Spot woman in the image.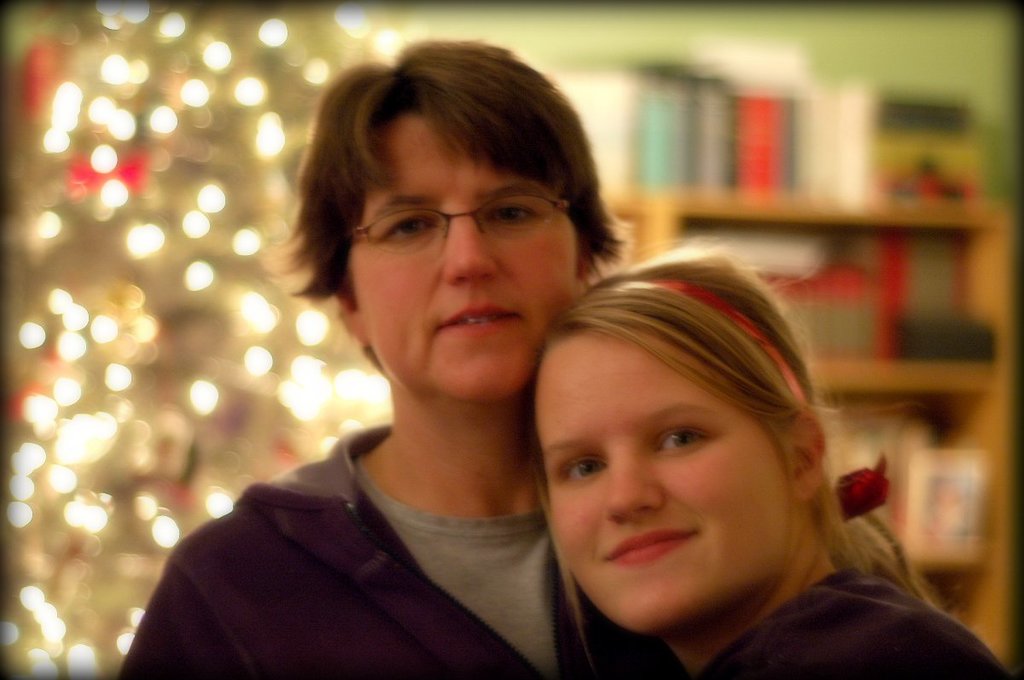
woman found at 112,38,628,679.
